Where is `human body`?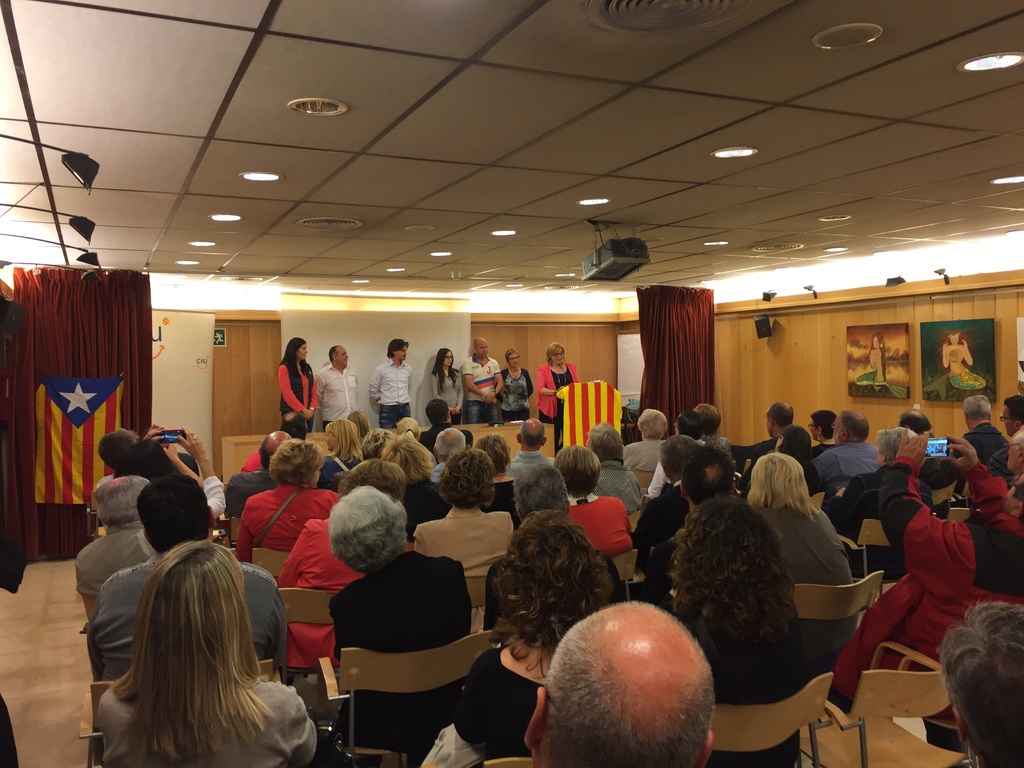
<bbox>426, 348, 466, 426</bbox>.
